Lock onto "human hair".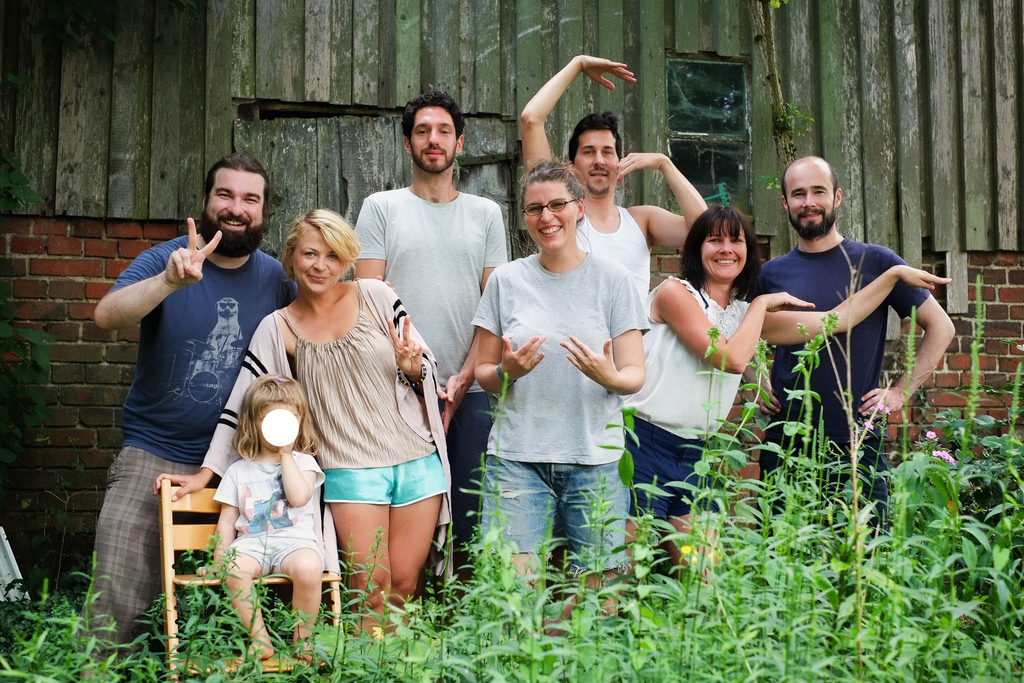
Locked: BBox(567, 111, 626, 170).
